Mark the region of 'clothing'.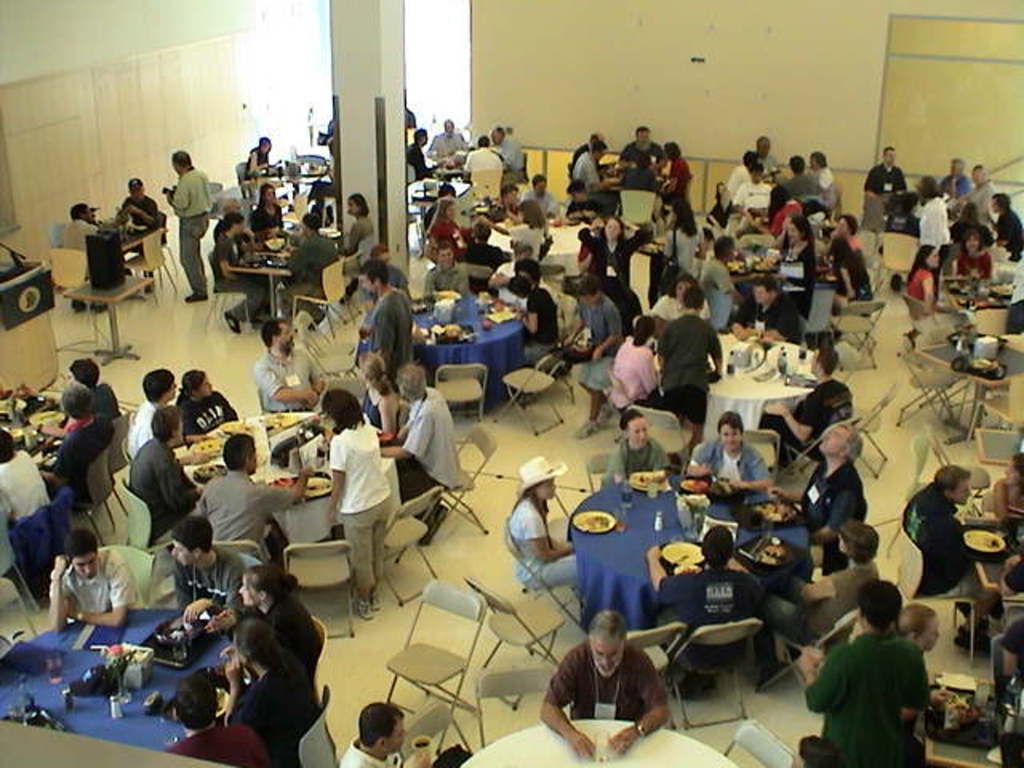
Region: l=510, t=501, r=582, b=587.
